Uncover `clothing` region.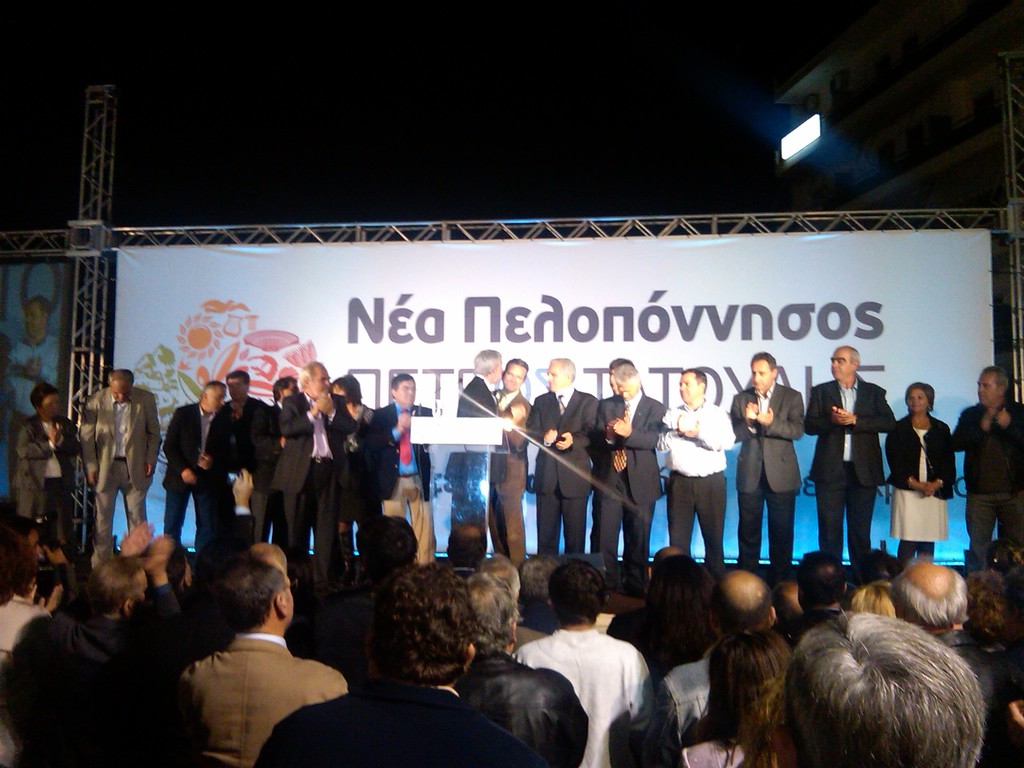
Uncovered: rect(275, 390, 354, 556).
